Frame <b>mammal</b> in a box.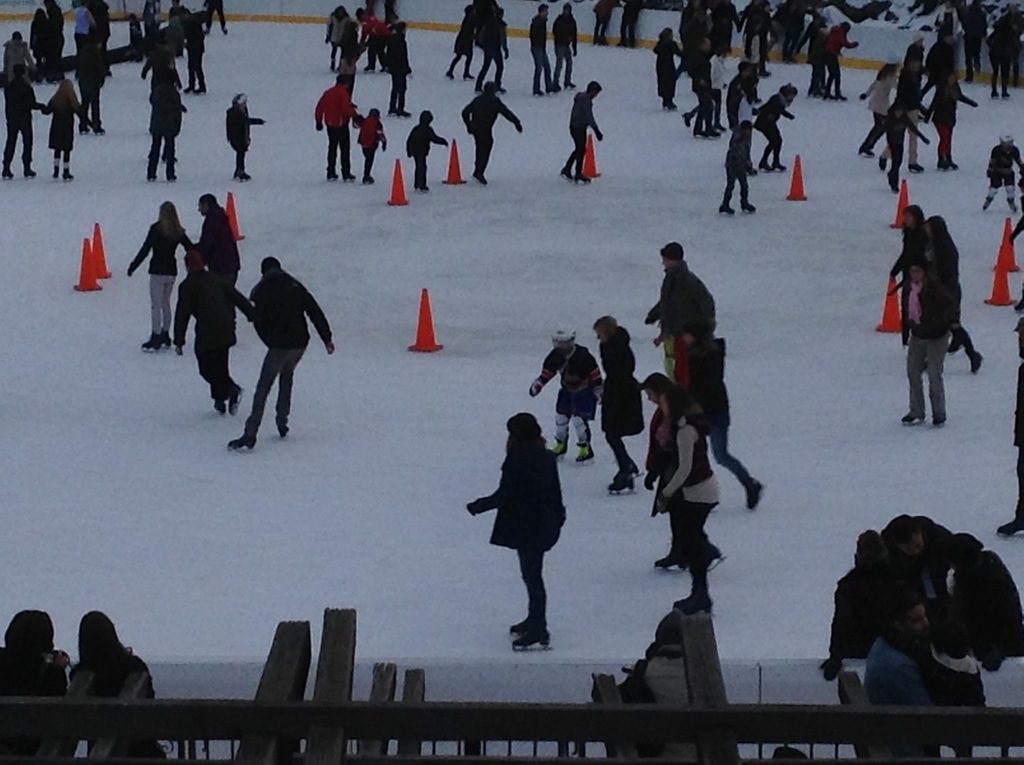
bbox(670, 314, 761, 511).
